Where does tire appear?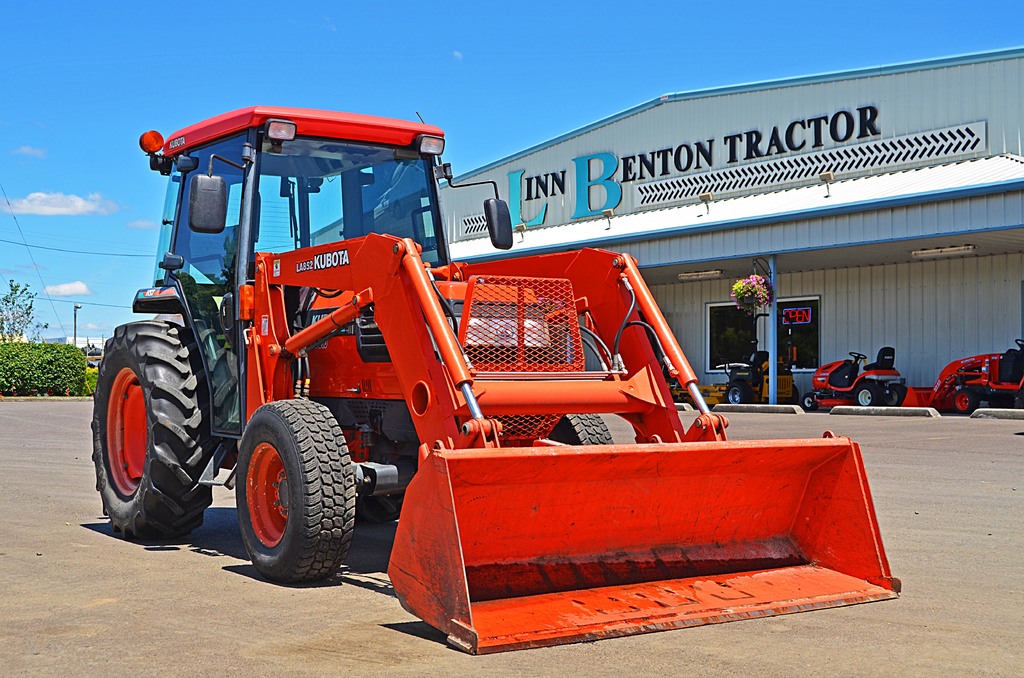
Appears at detection(92, 319, 219, 540).
